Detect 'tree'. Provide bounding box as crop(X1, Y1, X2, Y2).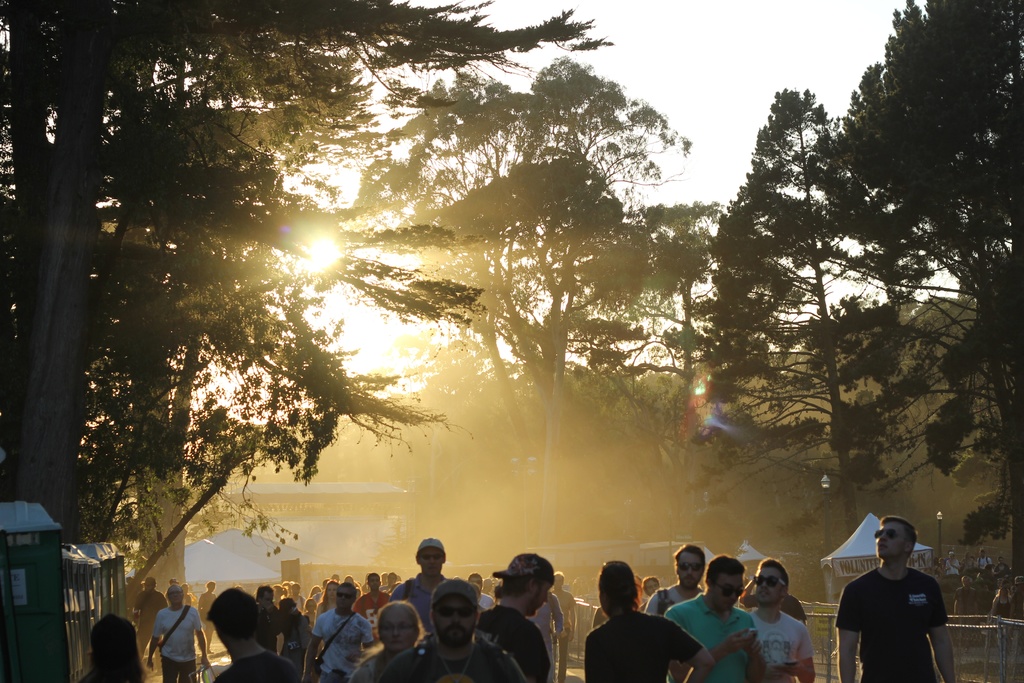
crop(127, 95, 489, 592).
